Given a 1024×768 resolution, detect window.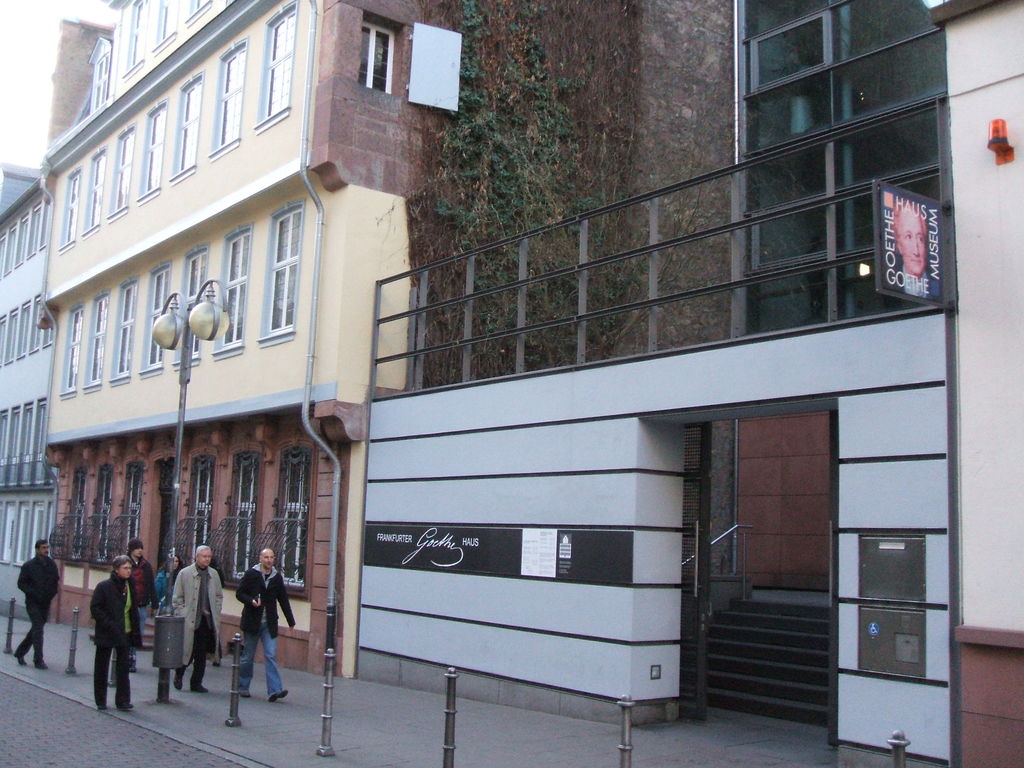
(123, 461, 144, 537).
